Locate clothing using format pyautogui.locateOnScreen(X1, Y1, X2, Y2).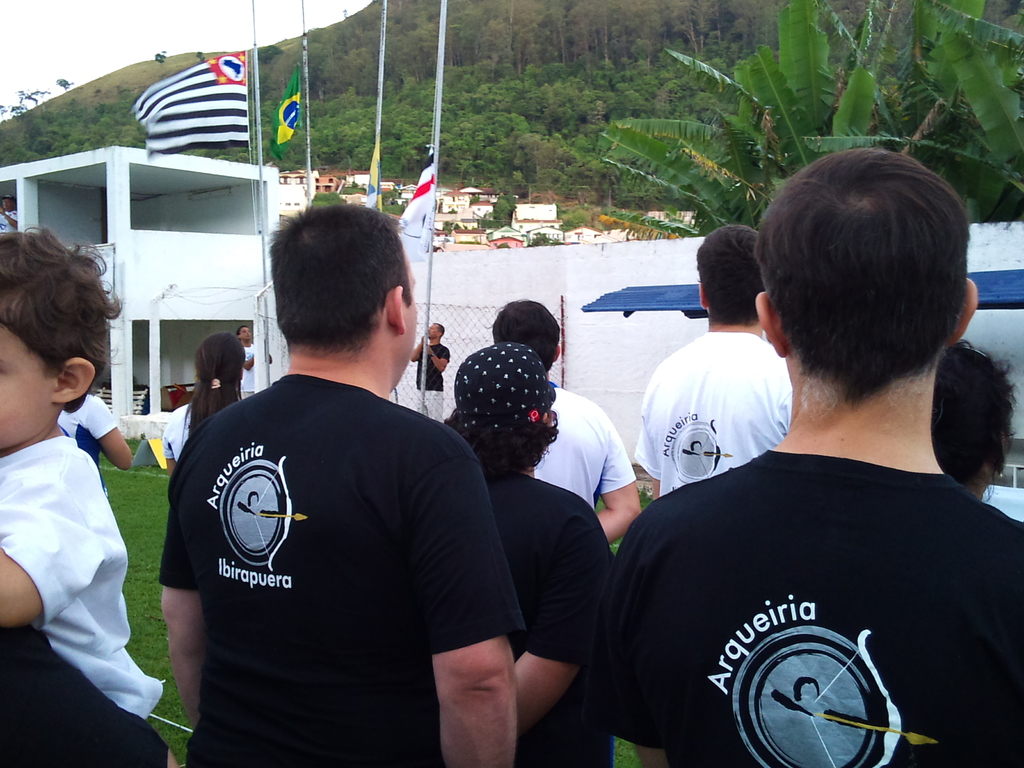
pyautogui.locateOnScreen(0, 434, 163, 719).
